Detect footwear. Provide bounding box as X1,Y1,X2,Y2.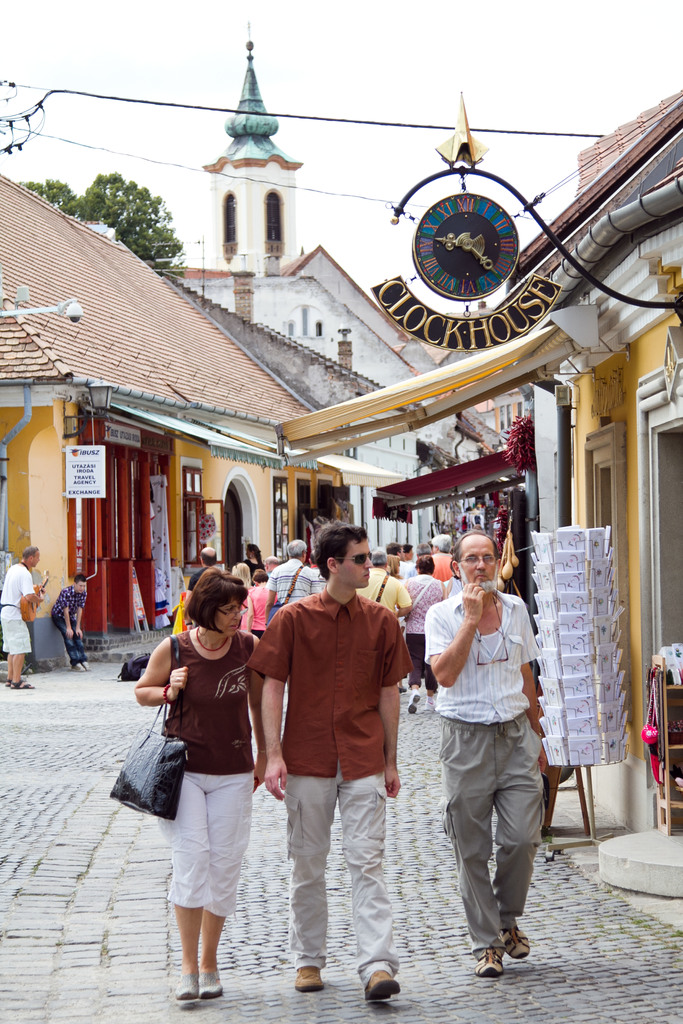
176,971,197,1001.
